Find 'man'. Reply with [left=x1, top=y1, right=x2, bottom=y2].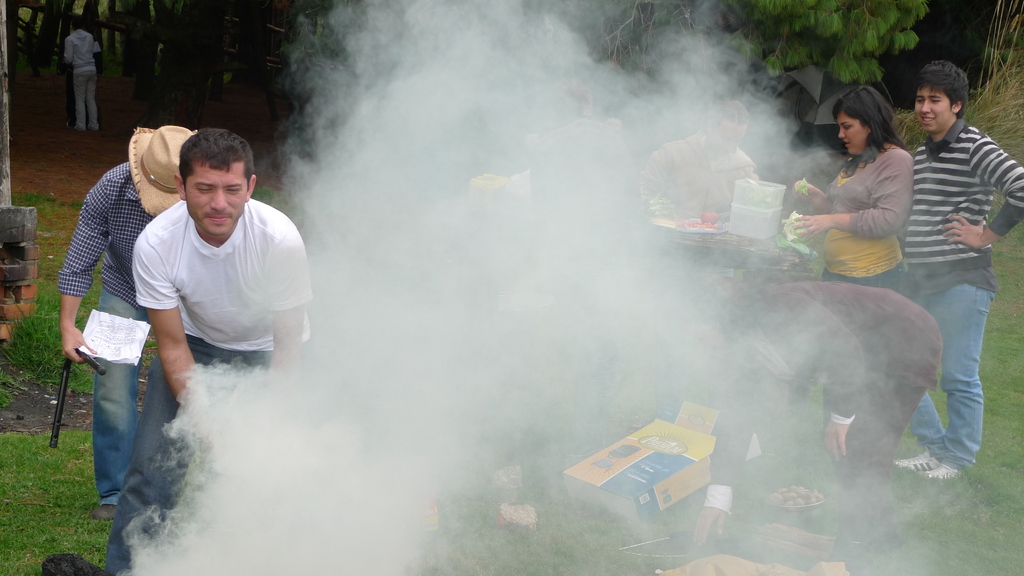
[left=60, top=120, right=198, bottom=516].
